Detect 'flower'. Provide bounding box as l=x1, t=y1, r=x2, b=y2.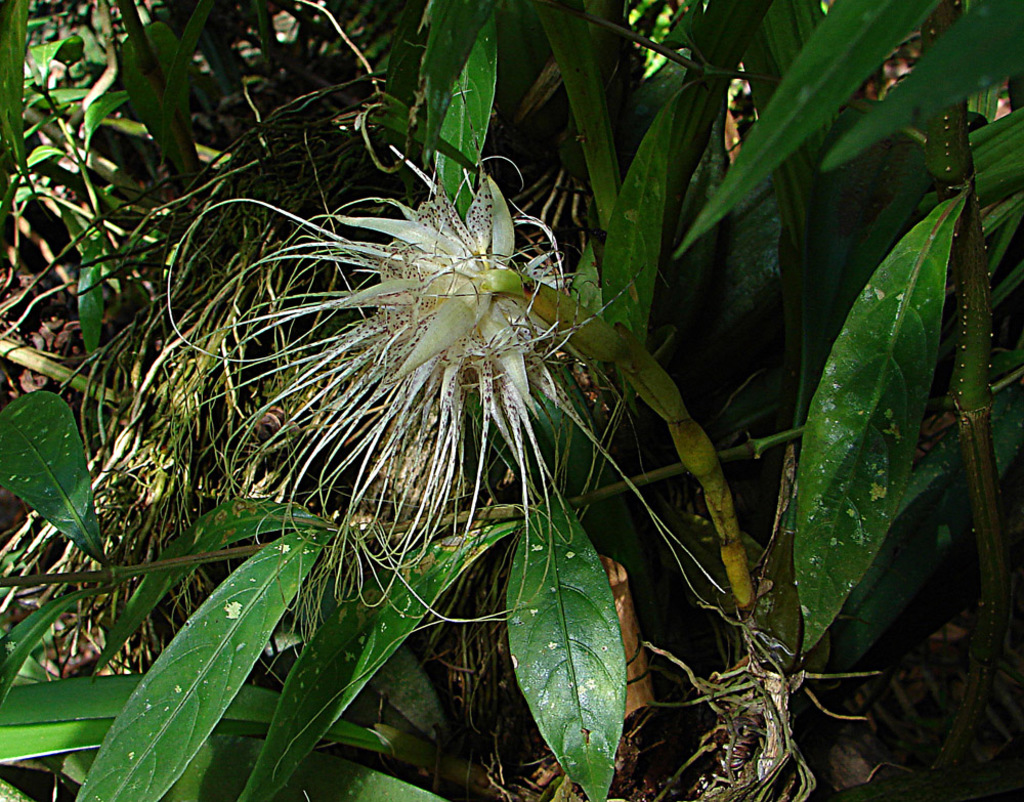
l=297, t=132, r=579, b=494.
